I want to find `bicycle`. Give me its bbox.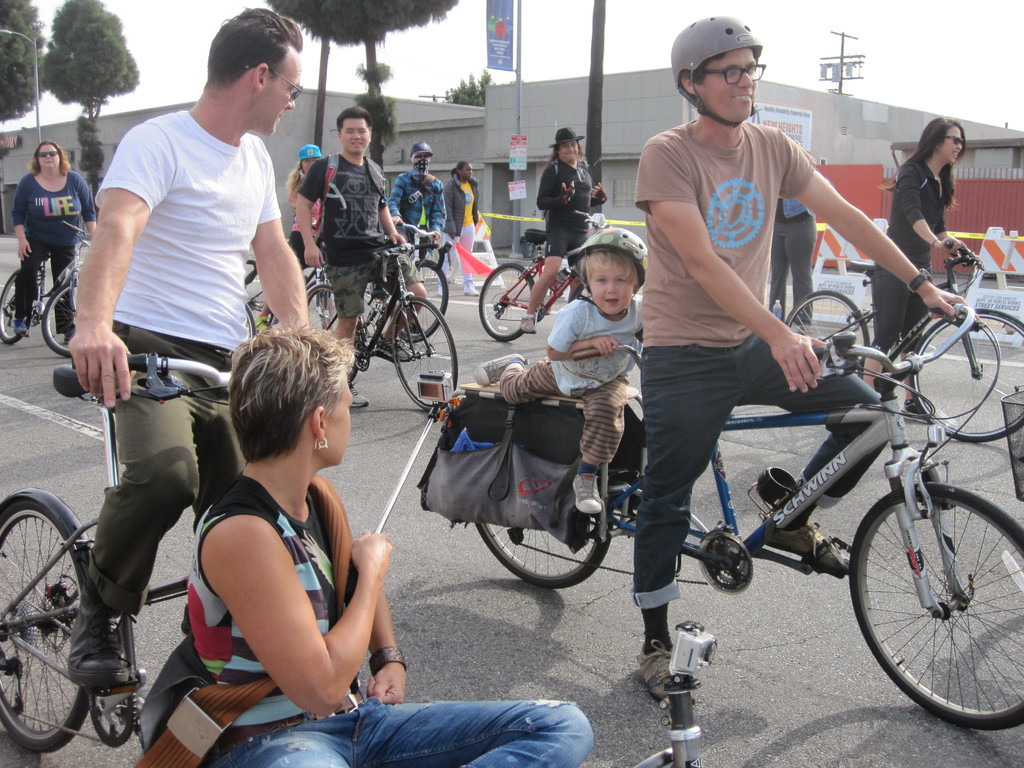
box=[0, 344, 352, 755].
